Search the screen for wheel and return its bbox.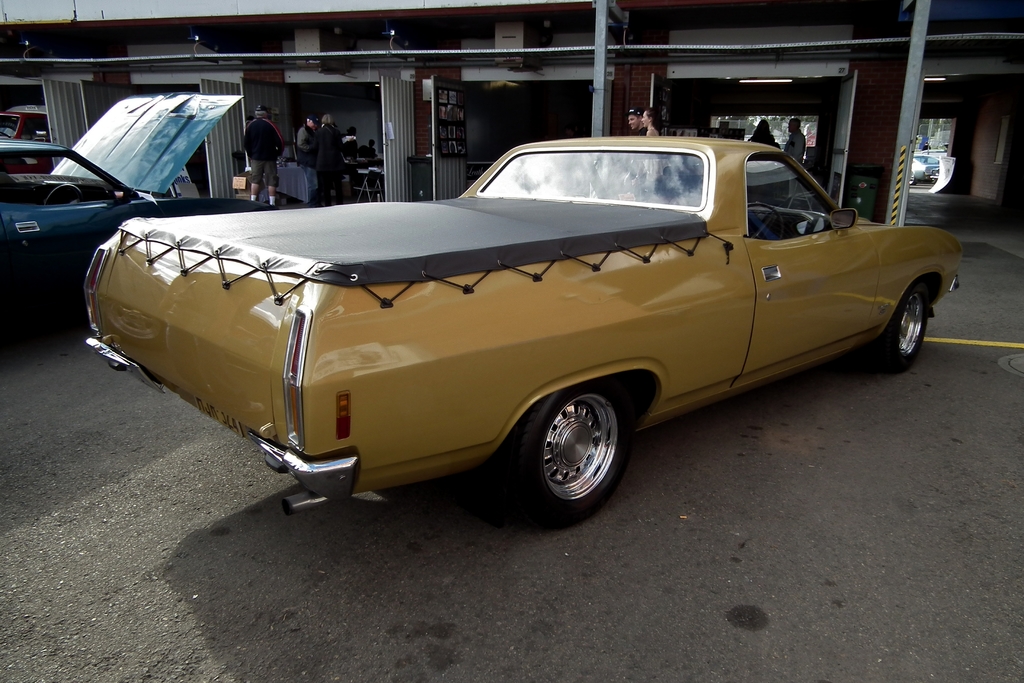
Found: (left=511, top=373, right=632, bottom=527).
